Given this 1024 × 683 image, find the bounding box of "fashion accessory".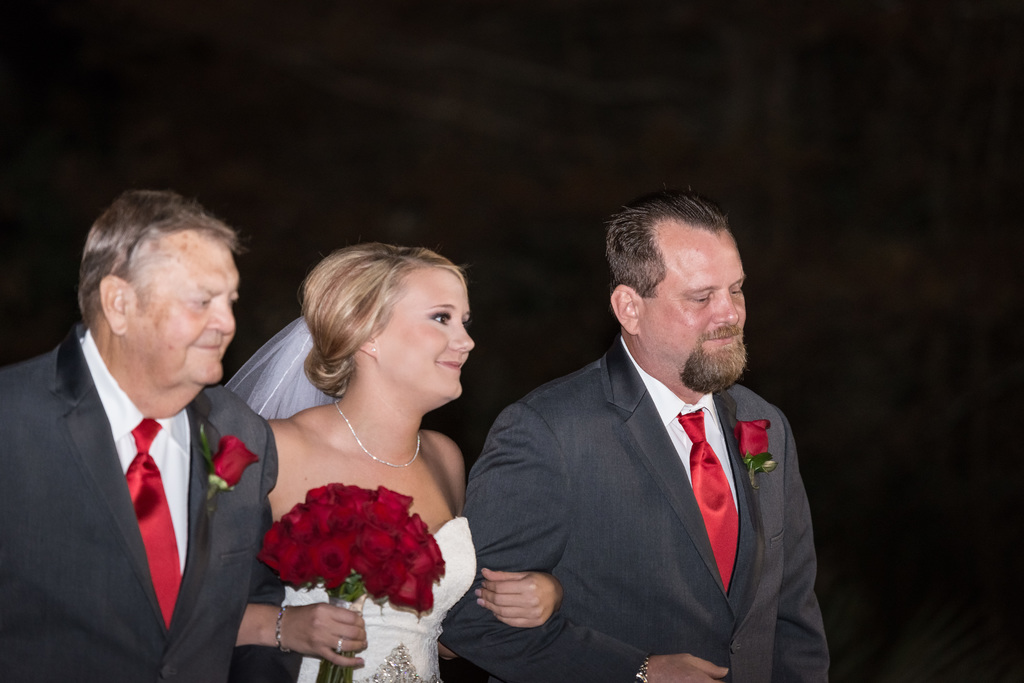
select_region(332, 398, 424, 470).
